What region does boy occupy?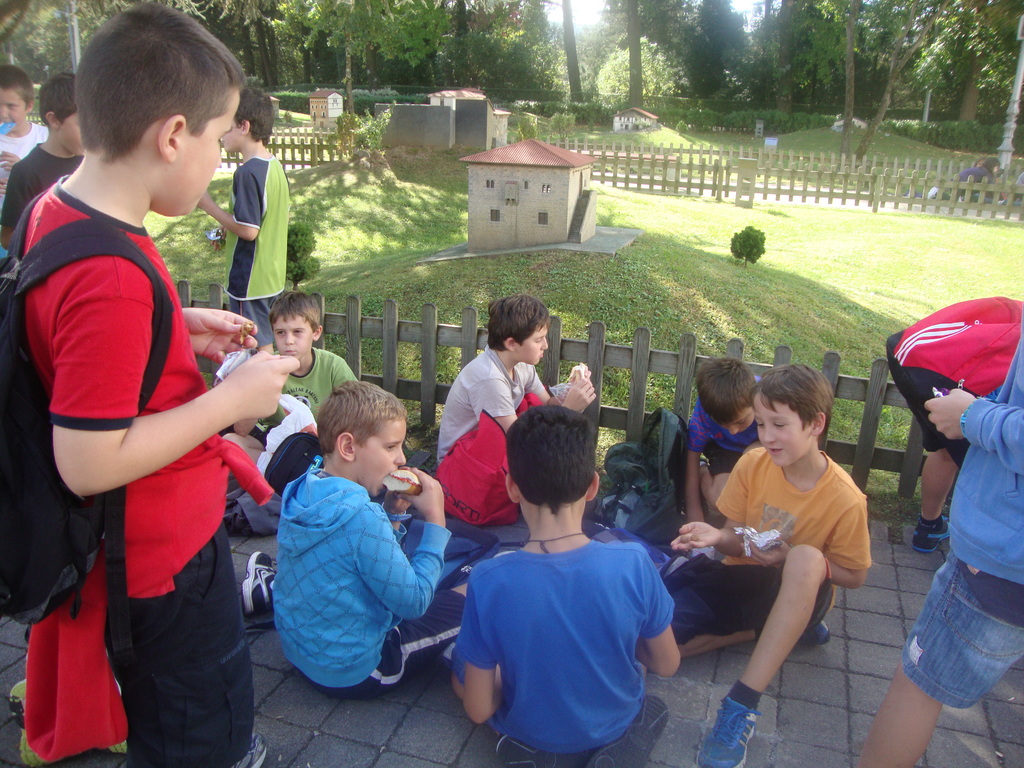
pyautogui.locateOnScreen(241, 381, 467, 696).
